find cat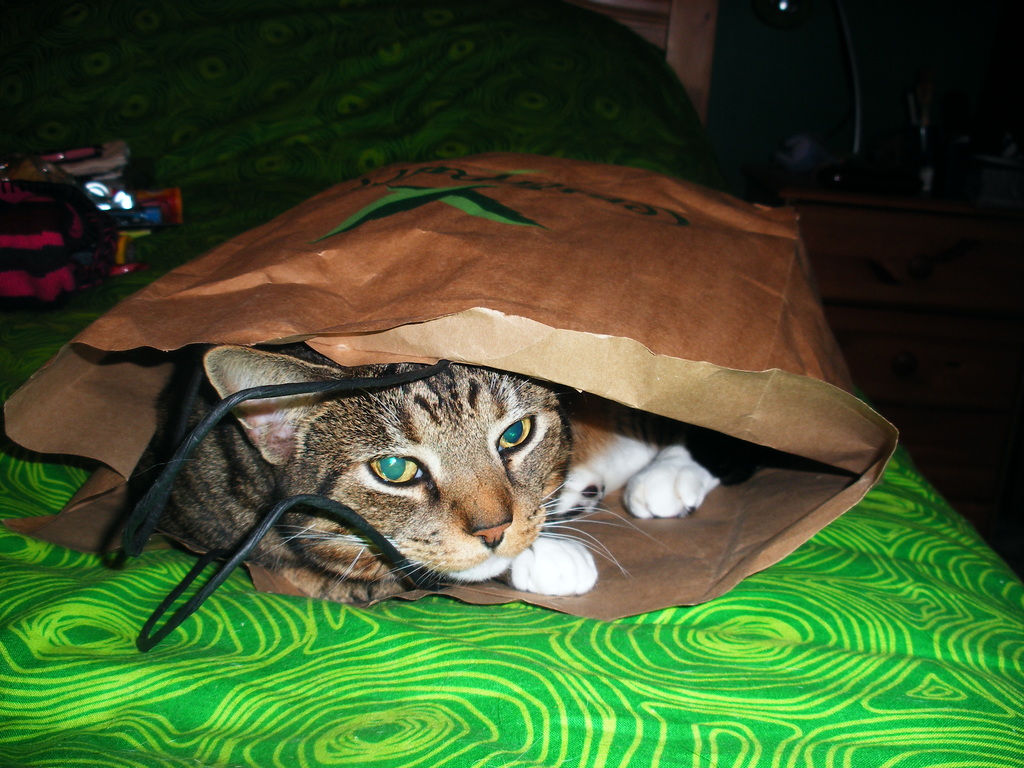
crop(149, 352, 769, 593)
